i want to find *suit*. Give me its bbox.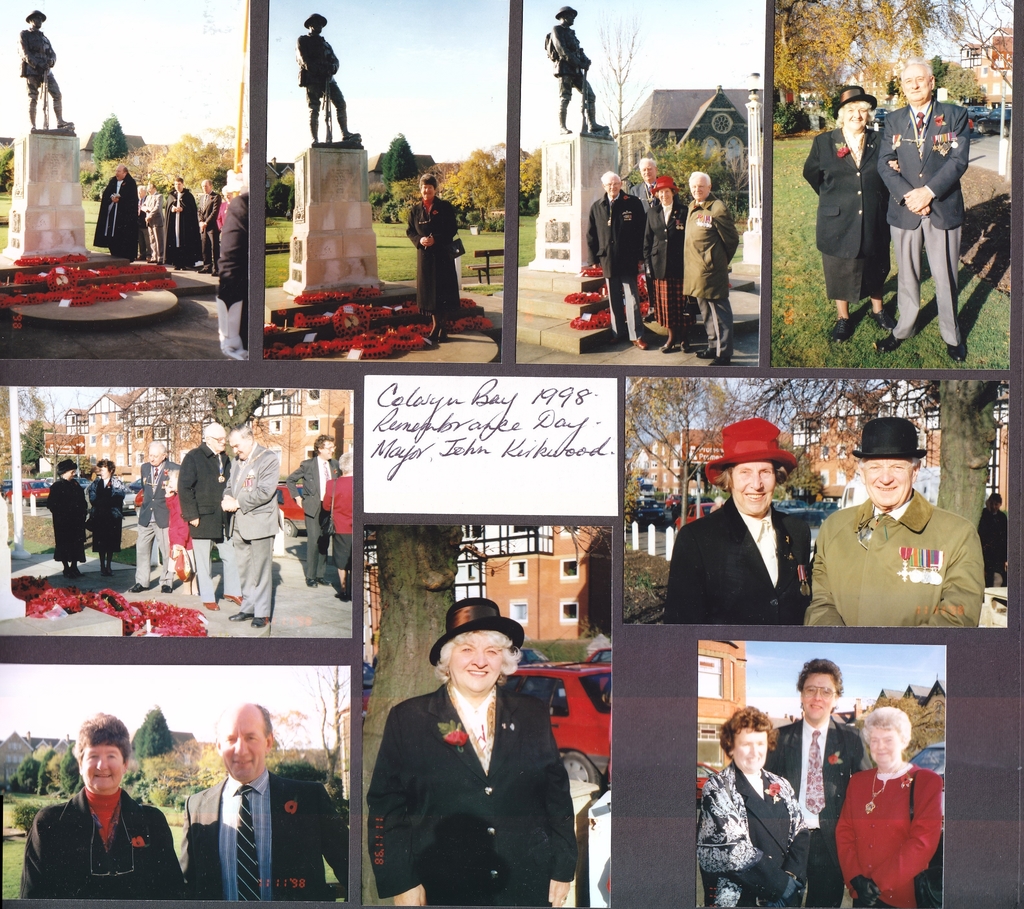
133:460:181:588.
